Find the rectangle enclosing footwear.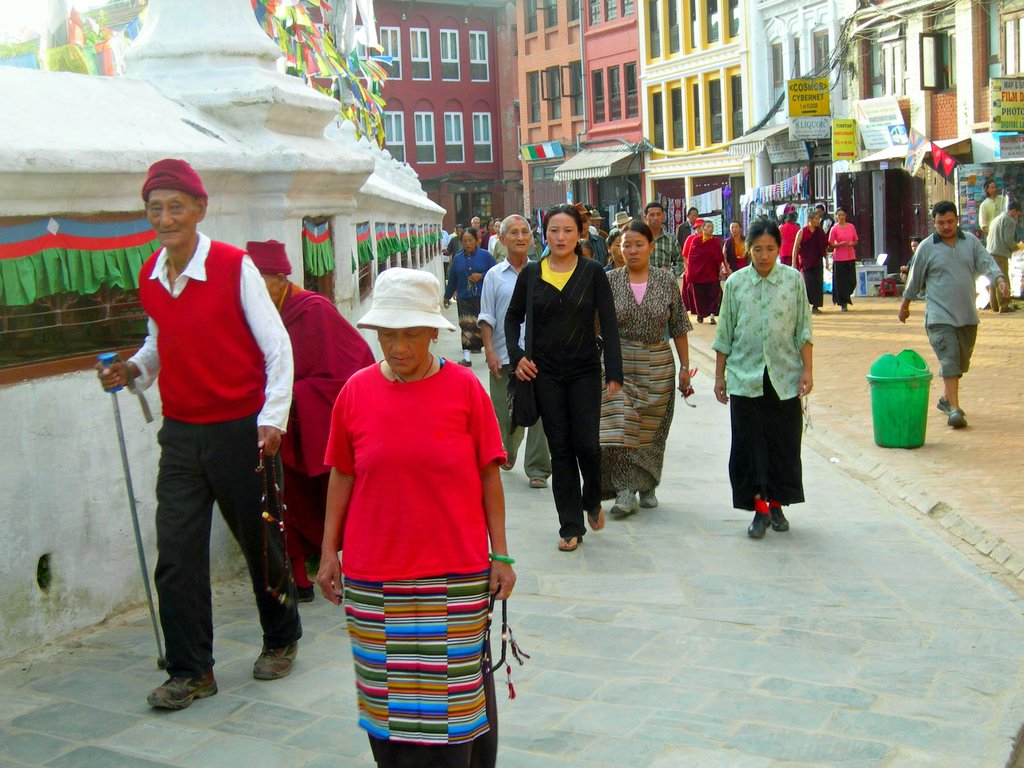
locate(637, 484, 662, 508).
